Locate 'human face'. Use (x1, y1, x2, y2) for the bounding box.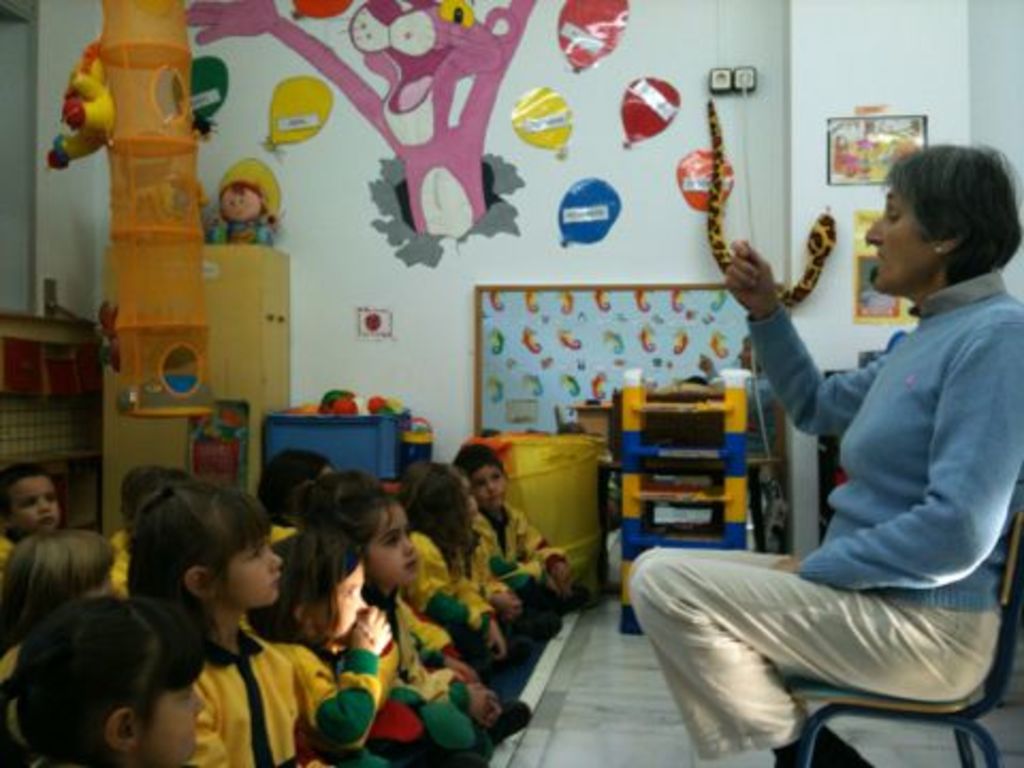
(358, 497, 425, 597).
